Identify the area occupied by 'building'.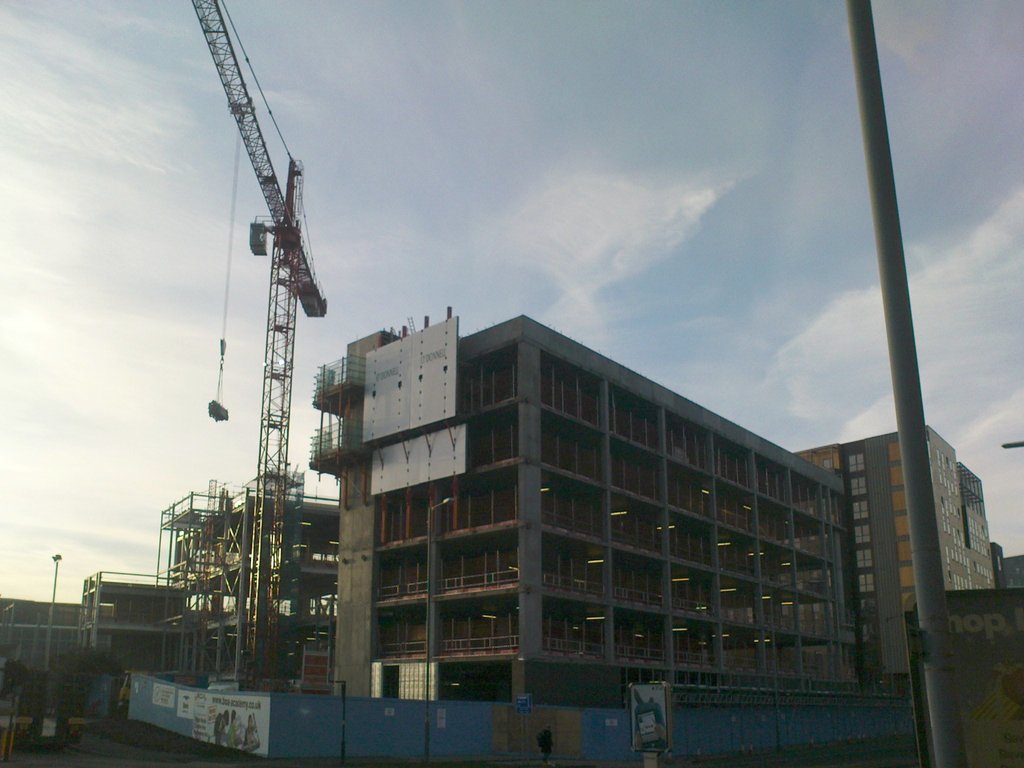
Area: Rect(795, 423, 996, 689).
